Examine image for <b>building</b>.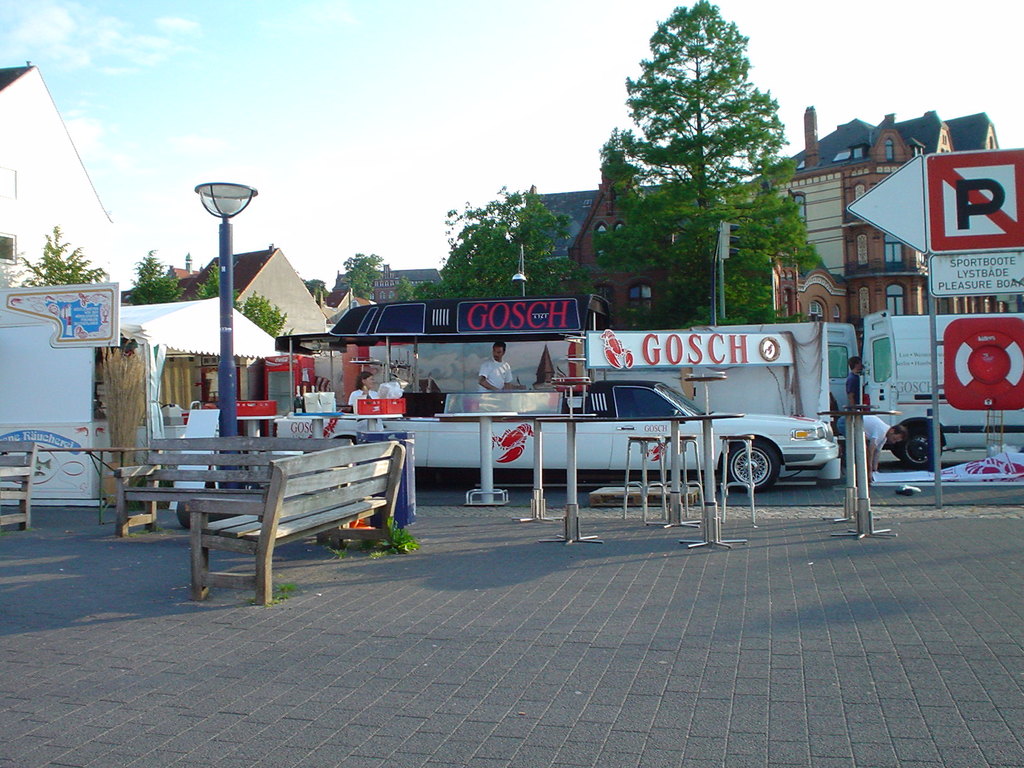
Examination result: box(331, 266, 442, 303).
